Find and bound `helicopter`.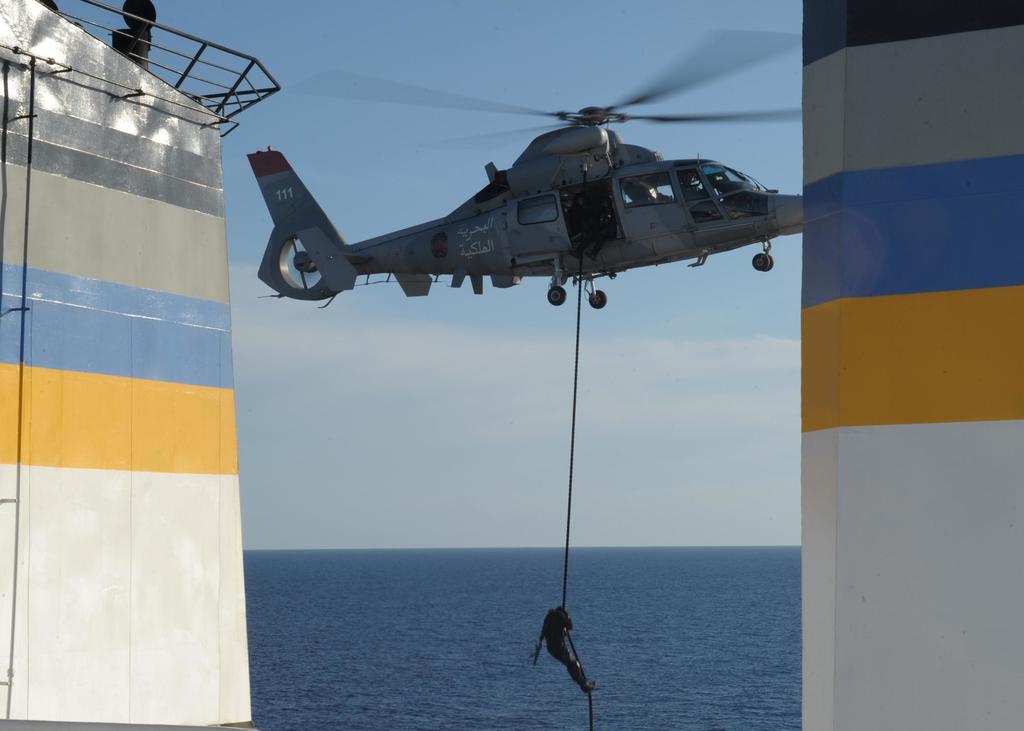
Bound: 228/35/809/333.
